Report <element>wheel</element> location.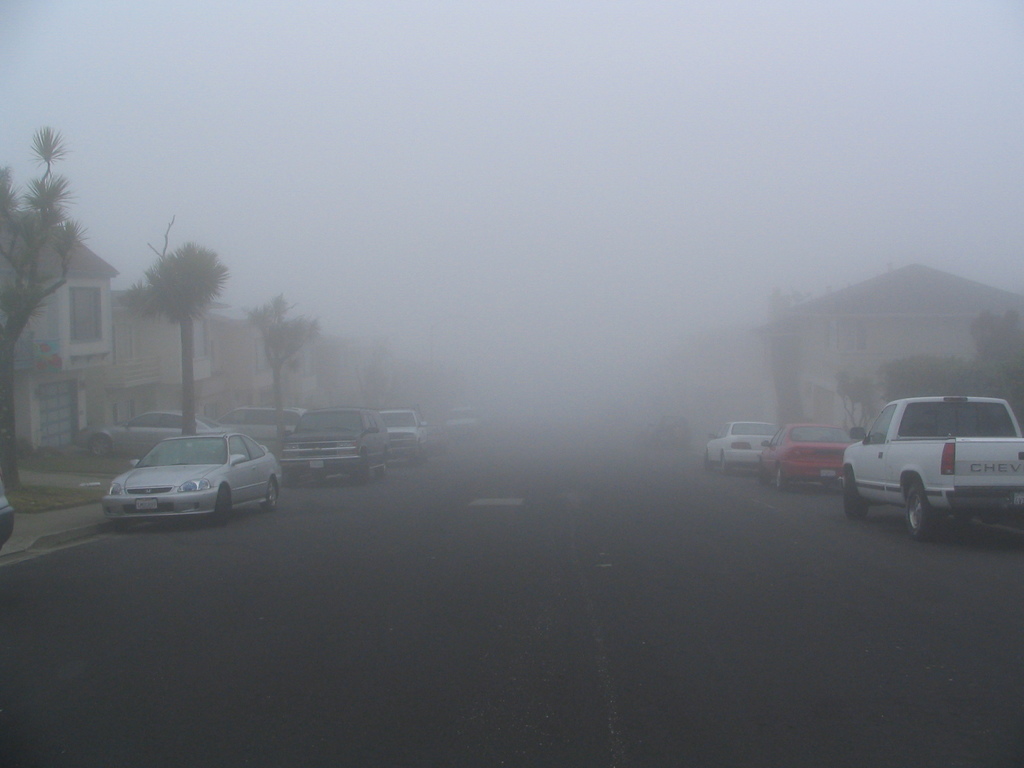
Report: select_region(283, 465, 298, 488).
